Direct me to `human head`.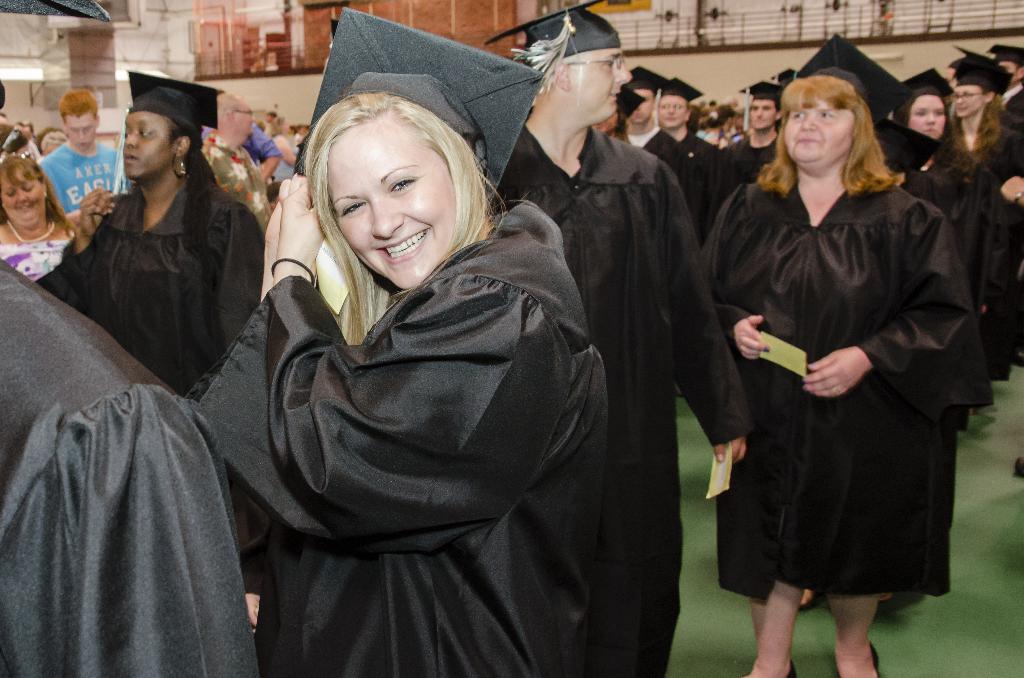
Direction: BBox(292, 78, 476, 255).
